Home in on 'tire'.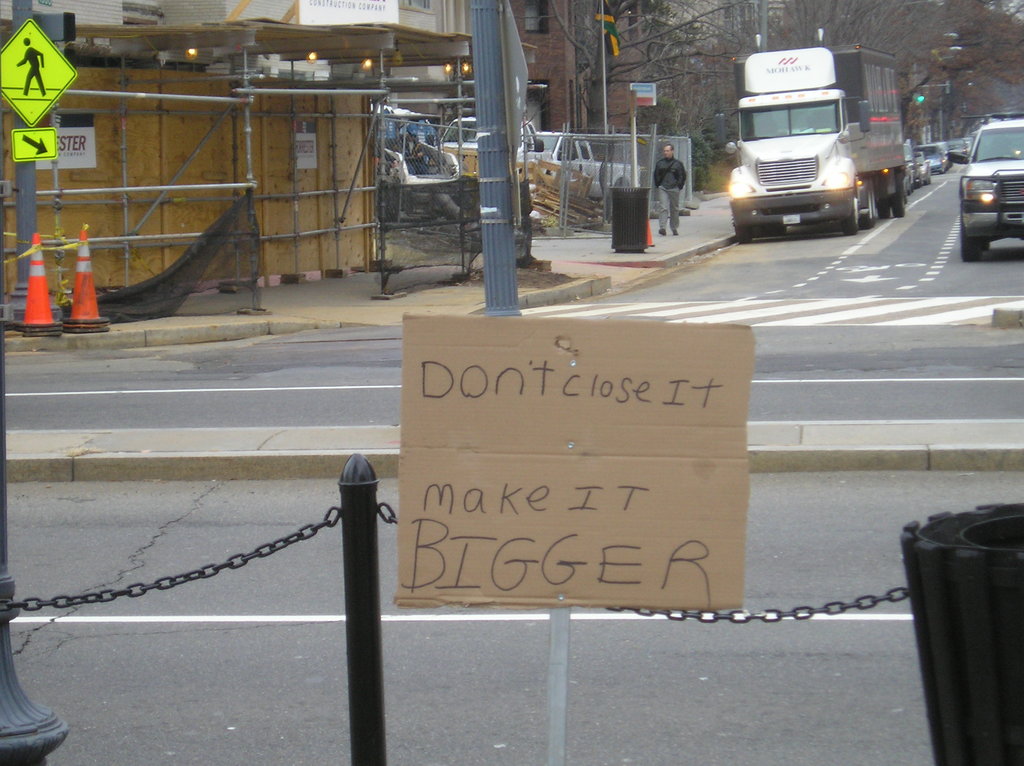
Homed in at bbox=(844, 195, 859, 235).
